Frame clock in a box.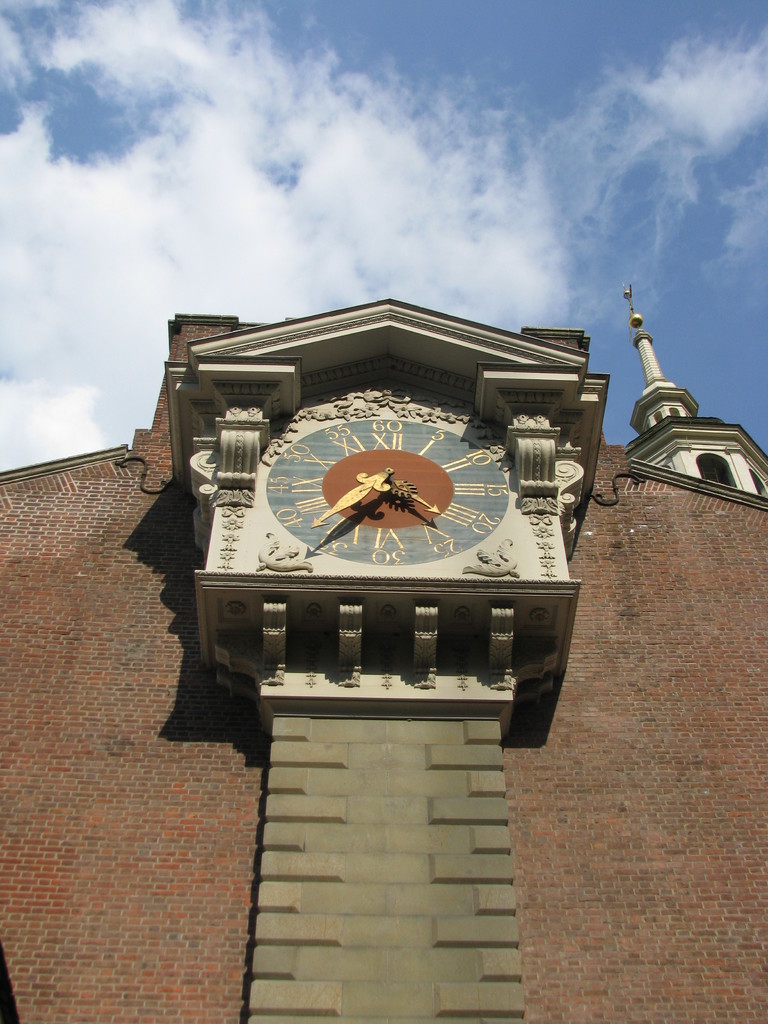
Rect(202, 344, 575, 682).
